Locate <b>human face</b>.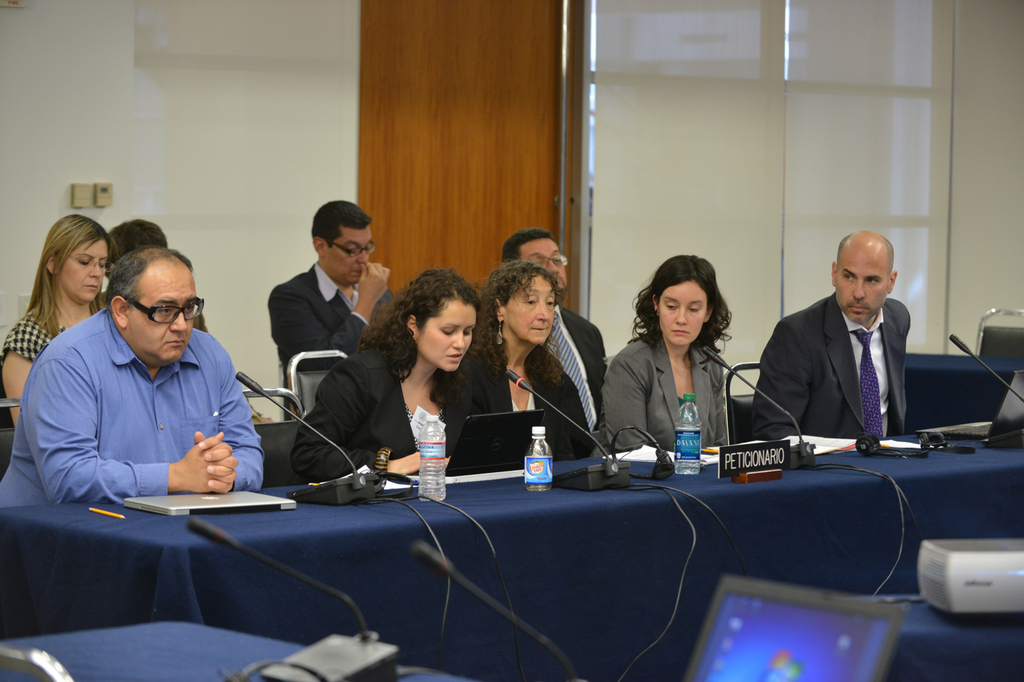
Bounding box: {"x1": 324, "y1": 228, "x2": 372, "y2": 283}.
